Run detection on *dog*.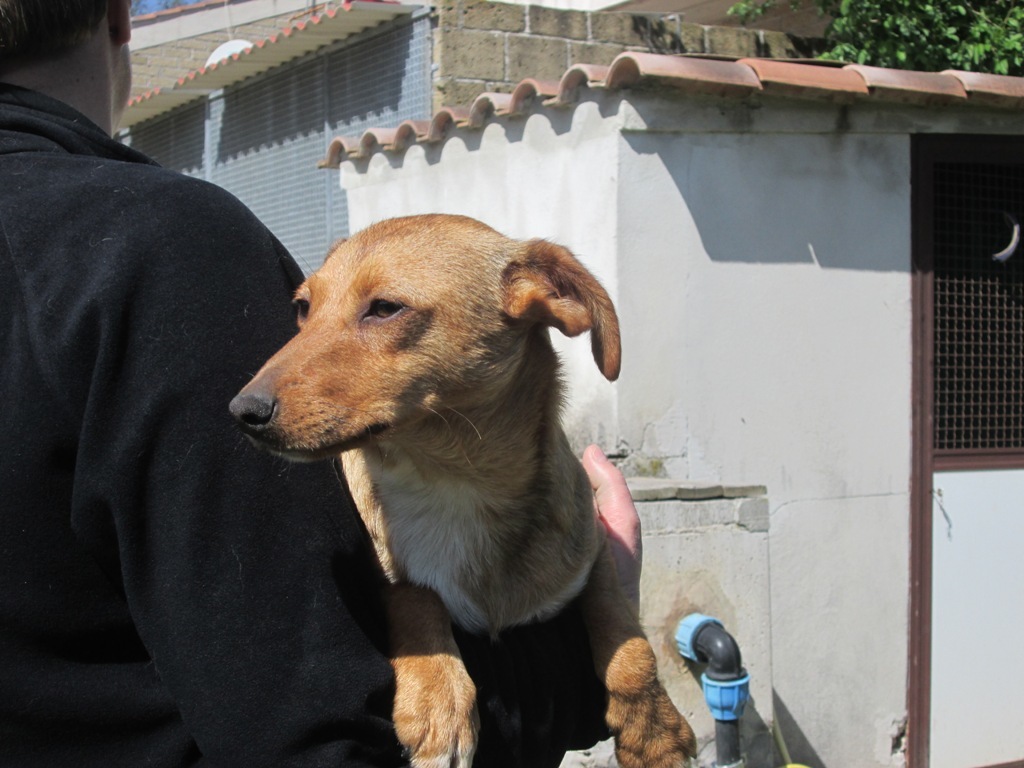
Result: bbox=[224, 212, 701, 767].
